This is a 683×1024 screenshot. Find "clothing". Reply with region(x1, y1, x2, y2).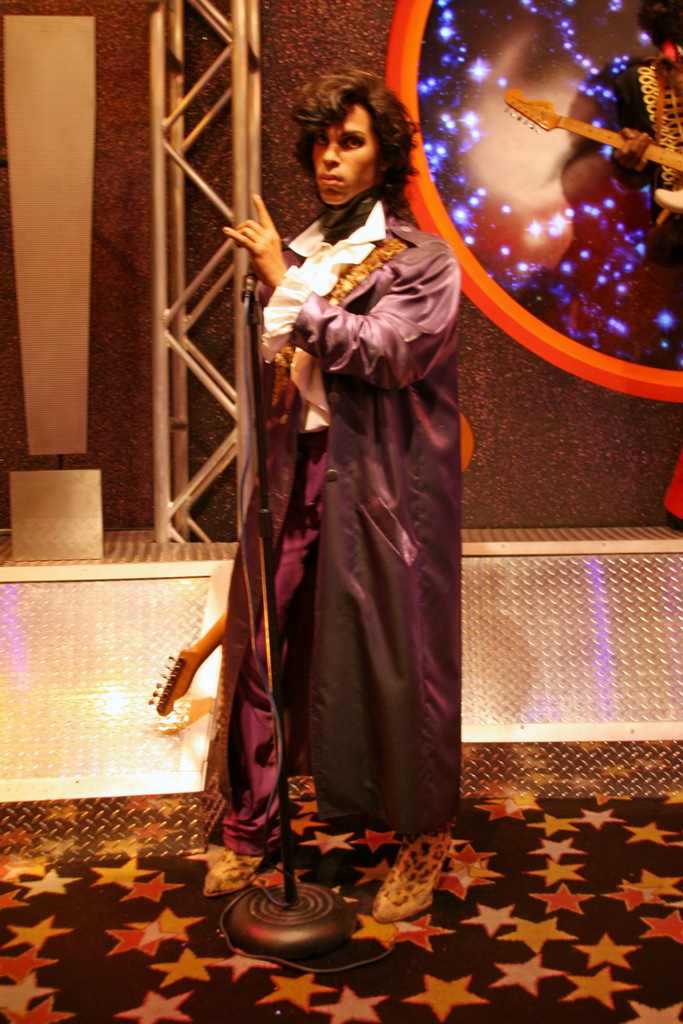
region(241, 111, 476, 898).
